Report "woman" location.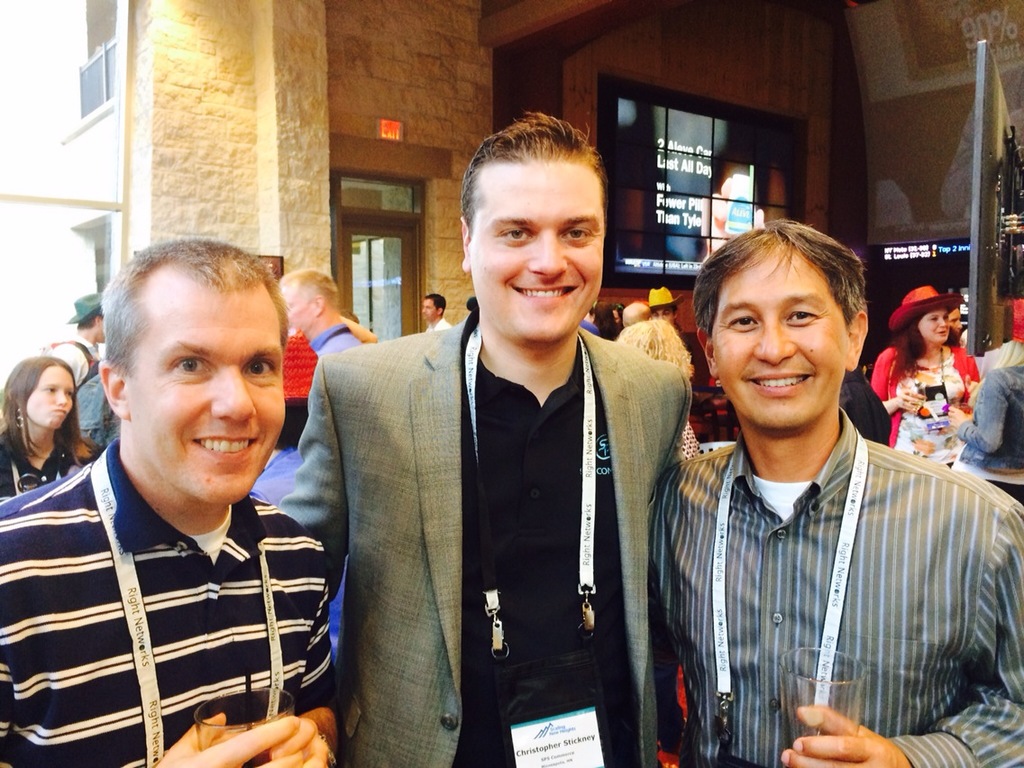
Report: [x1=0, y1=352, x2=102, y2=508].
